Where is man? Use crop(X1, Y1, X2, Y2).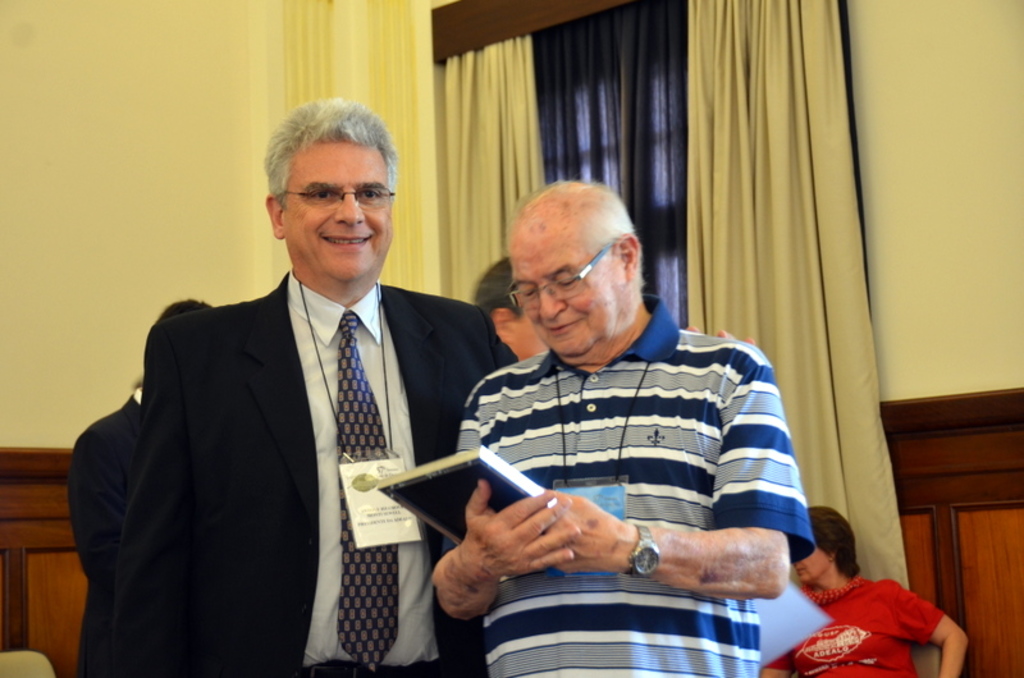
crop(472, 251, 554, 358).
